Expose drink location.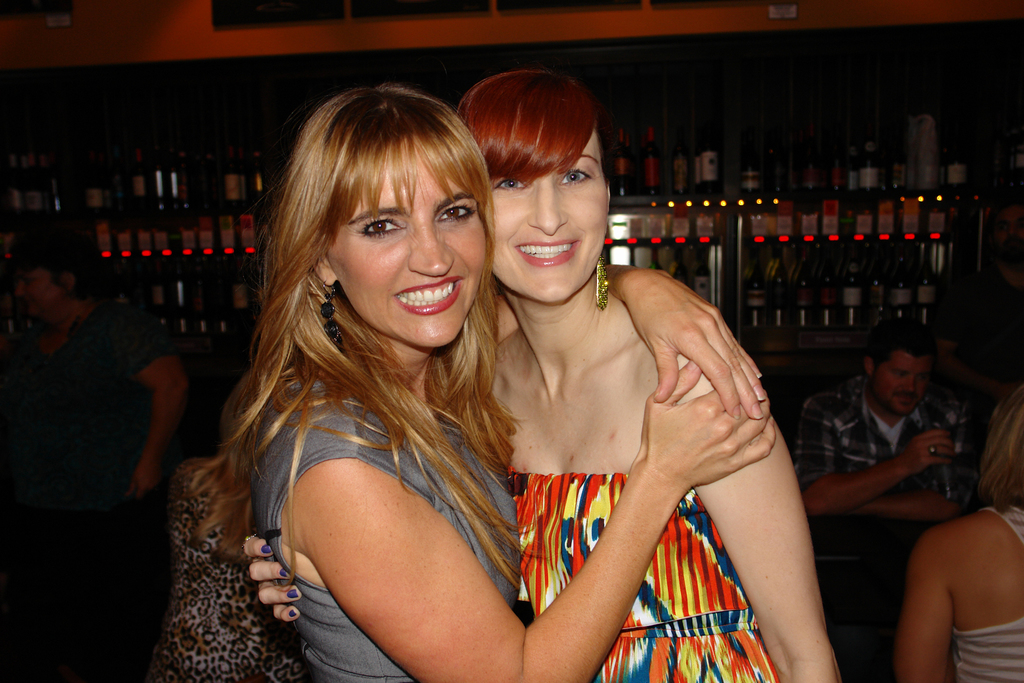
Exposed at 857,128,879,188.
